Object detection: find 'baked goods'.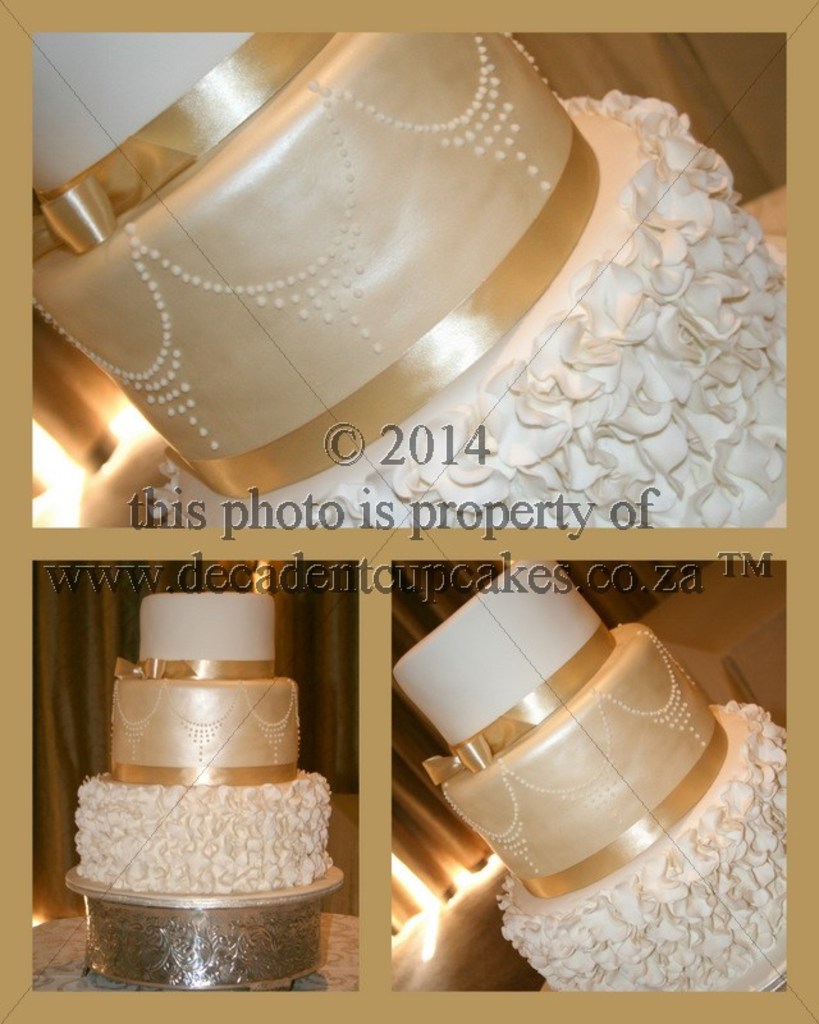
detection(393, 557, 792, 996).
